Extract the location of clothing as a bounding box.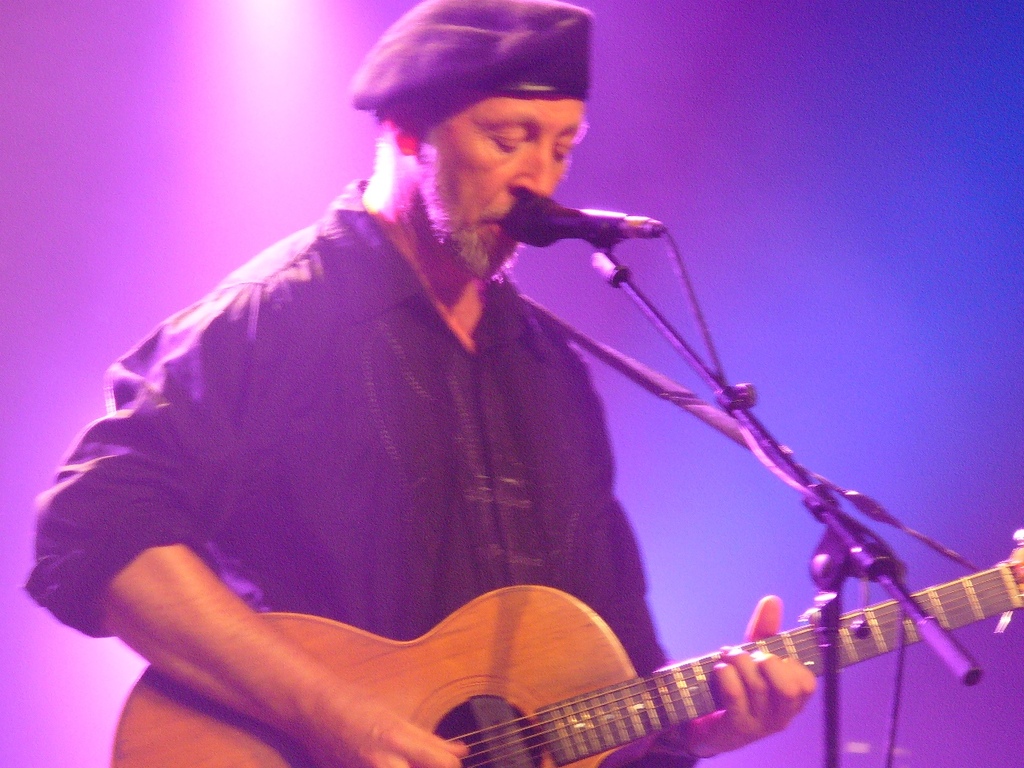
<box>109,148,686,752</box>.
